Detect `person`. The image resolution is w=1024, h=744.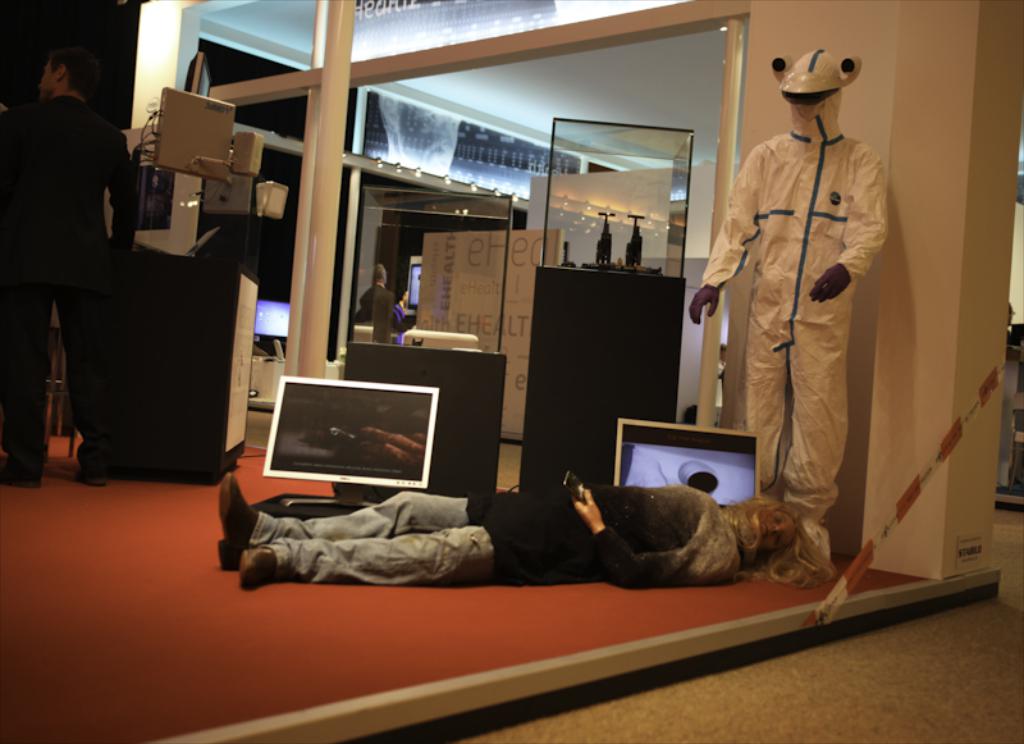
box(216, 480, 838, 597).
